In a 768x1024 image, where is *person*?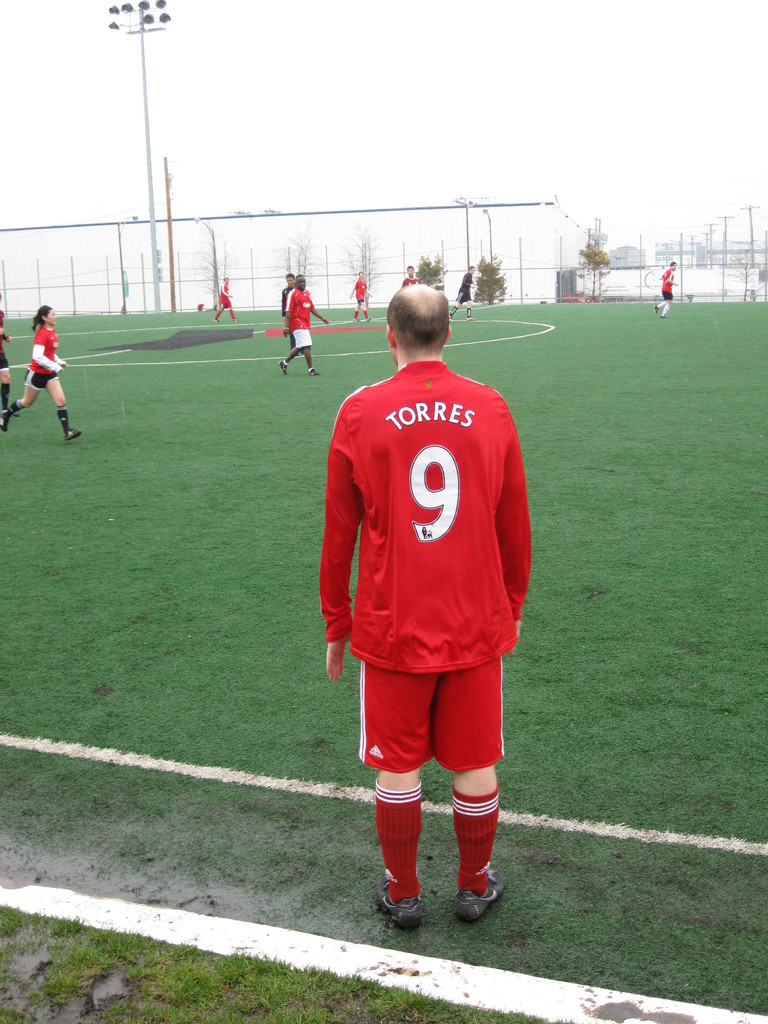
213, 273, 236, 323.
